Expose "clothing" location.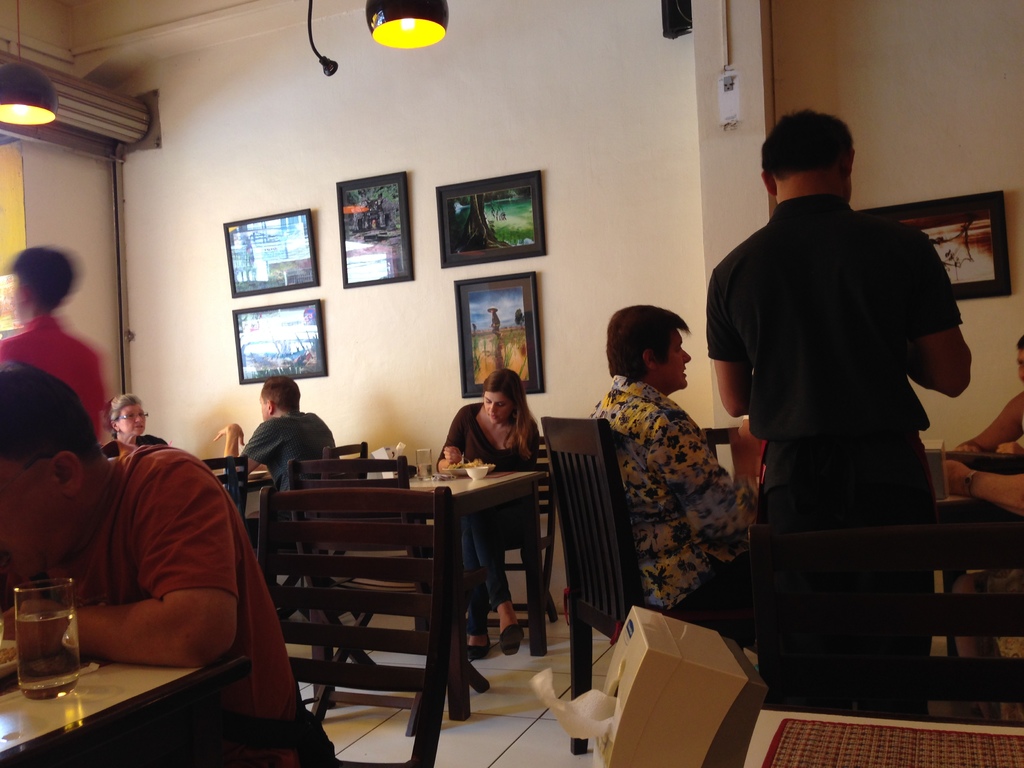
Exposed at [left=0, top=308, right=106, bottom=438].
